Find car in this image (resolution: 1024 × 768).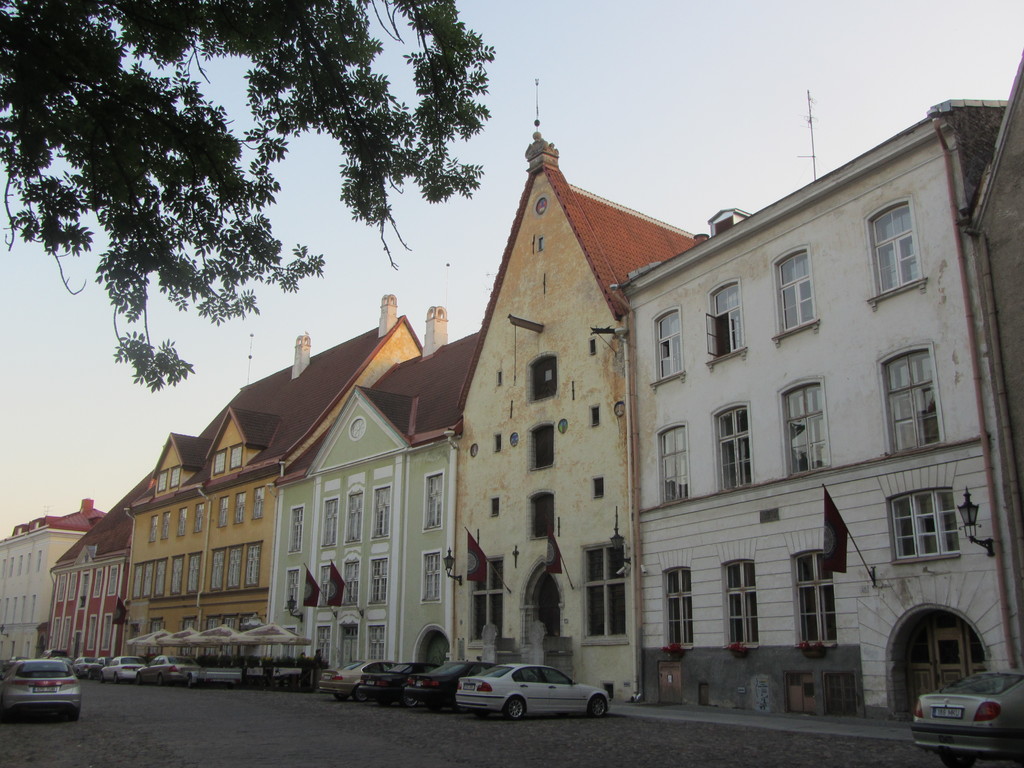
(314, 655, 404, 705).
